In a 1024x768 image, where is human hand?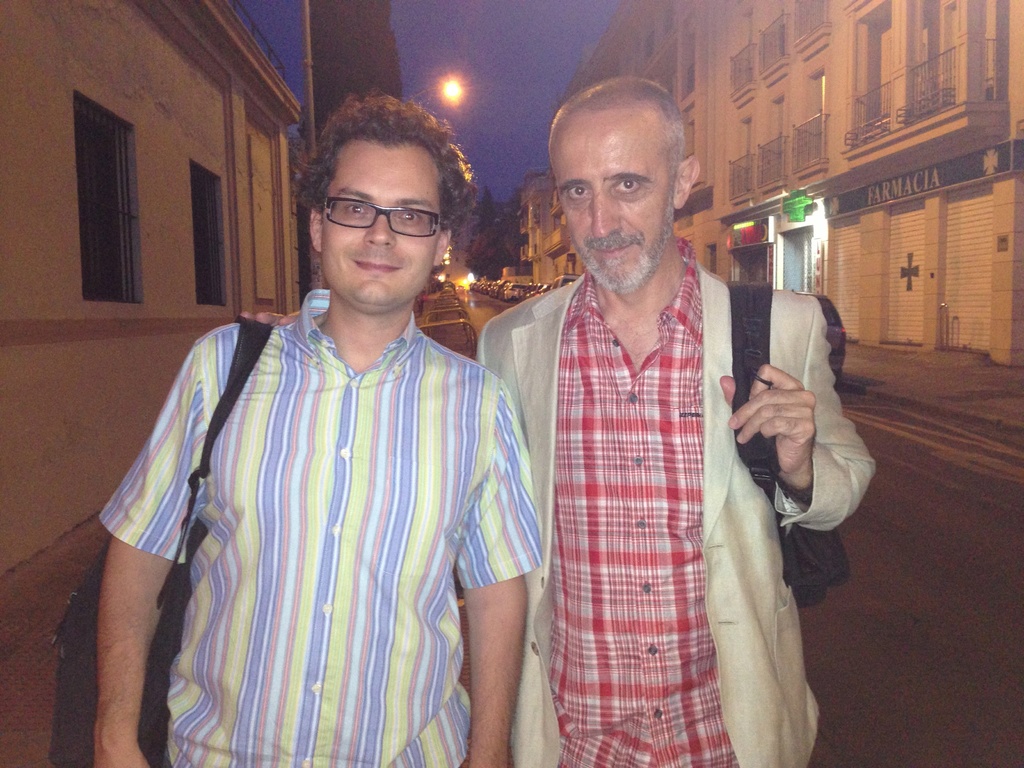
crop(717, 360, 818, 482).
